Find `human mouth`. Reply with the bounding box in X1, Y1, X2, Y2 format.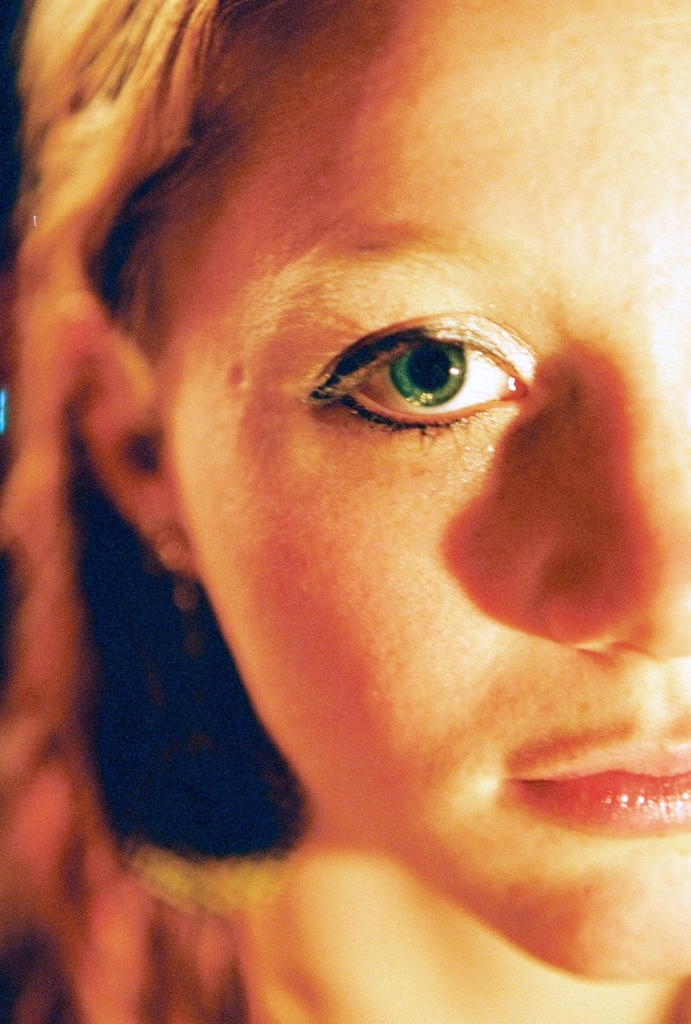
511, 737, 690, 840.
